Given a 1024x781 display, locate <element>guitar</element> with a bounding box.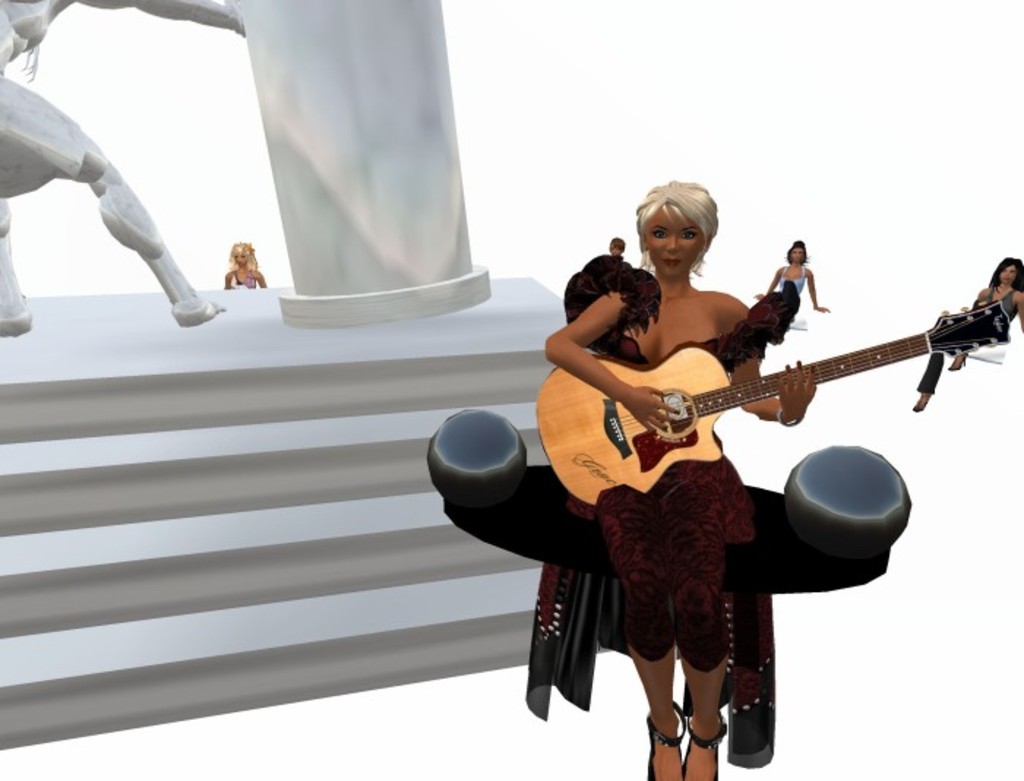
Located: [543,290,987,522].
